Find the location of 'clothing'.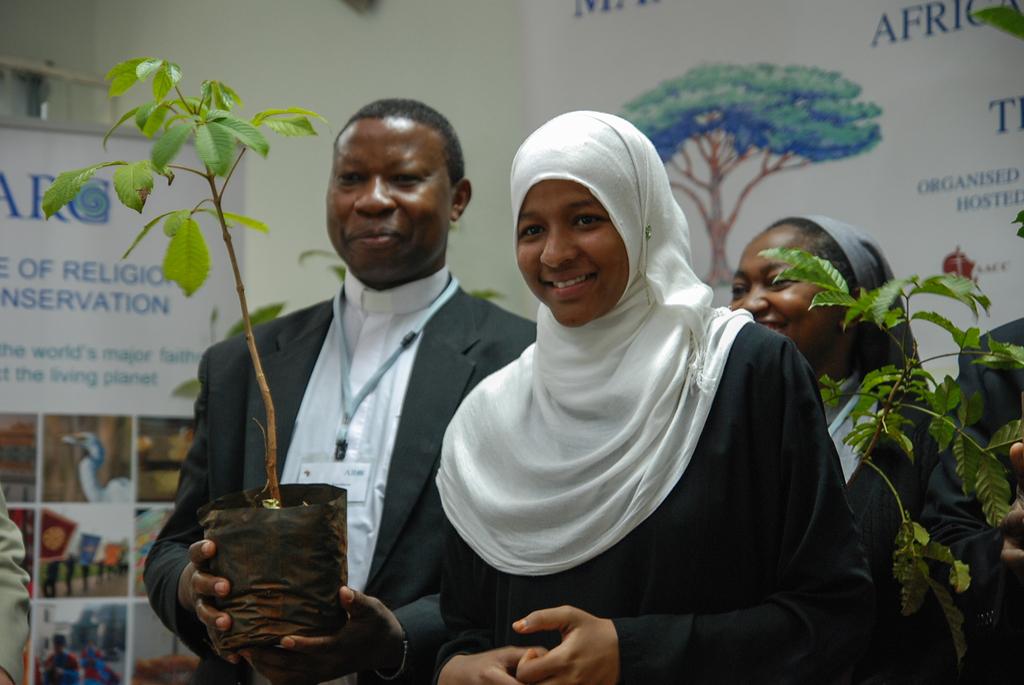
Location: 781:217:953:535.
